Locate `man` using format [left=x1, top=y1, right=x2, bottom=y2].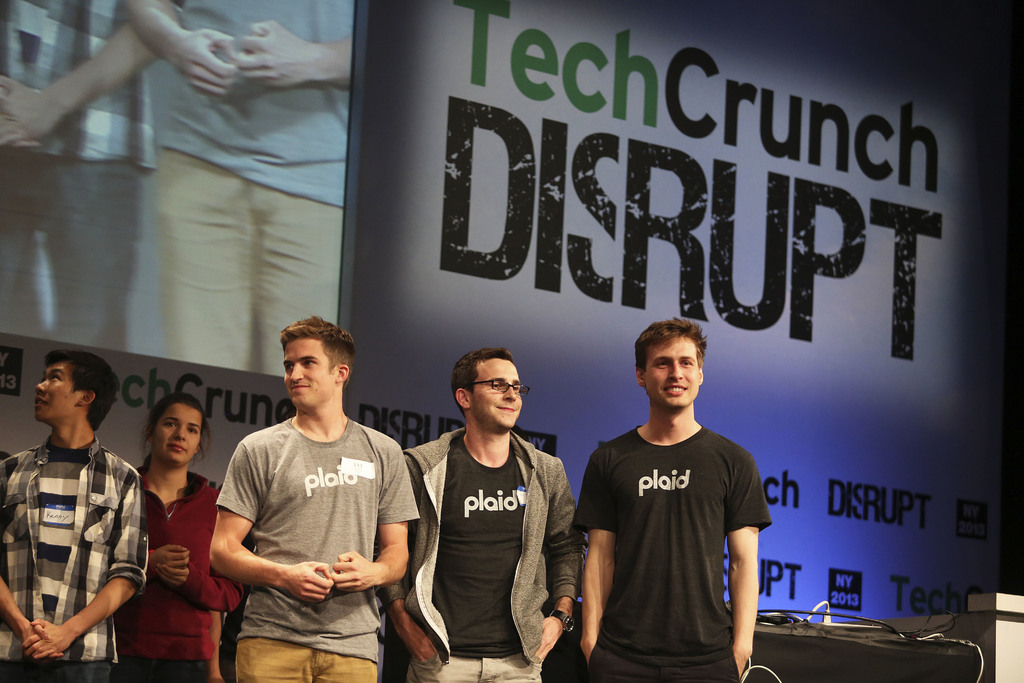
[left=386, top=347, right=584, bottom=682].
